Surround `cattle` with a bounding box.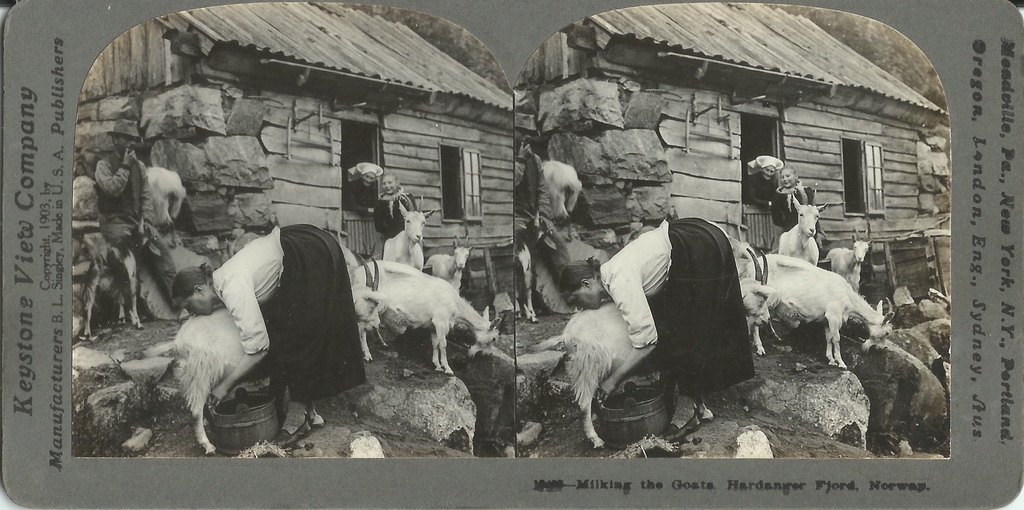
Rect(148, 256, 388, 454).
